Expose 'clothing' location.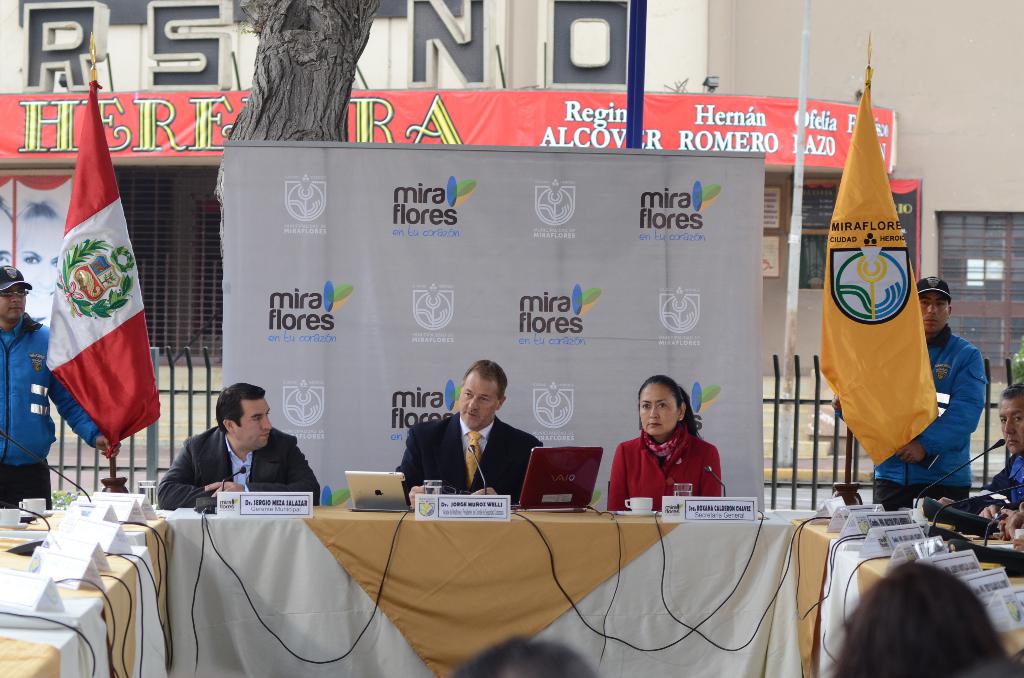
Exposed at <bbox>0, 312, 103, 510</bbox>.
